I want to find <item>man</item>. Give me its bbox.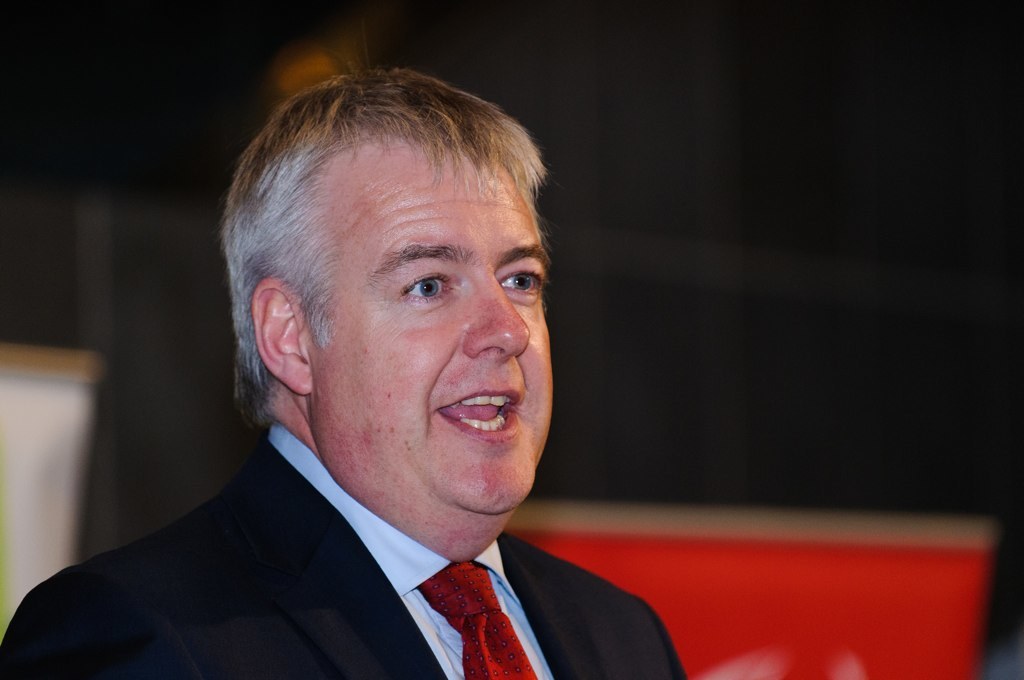
pyautogui.locateOnScreen(0, 70, 689, 679).
